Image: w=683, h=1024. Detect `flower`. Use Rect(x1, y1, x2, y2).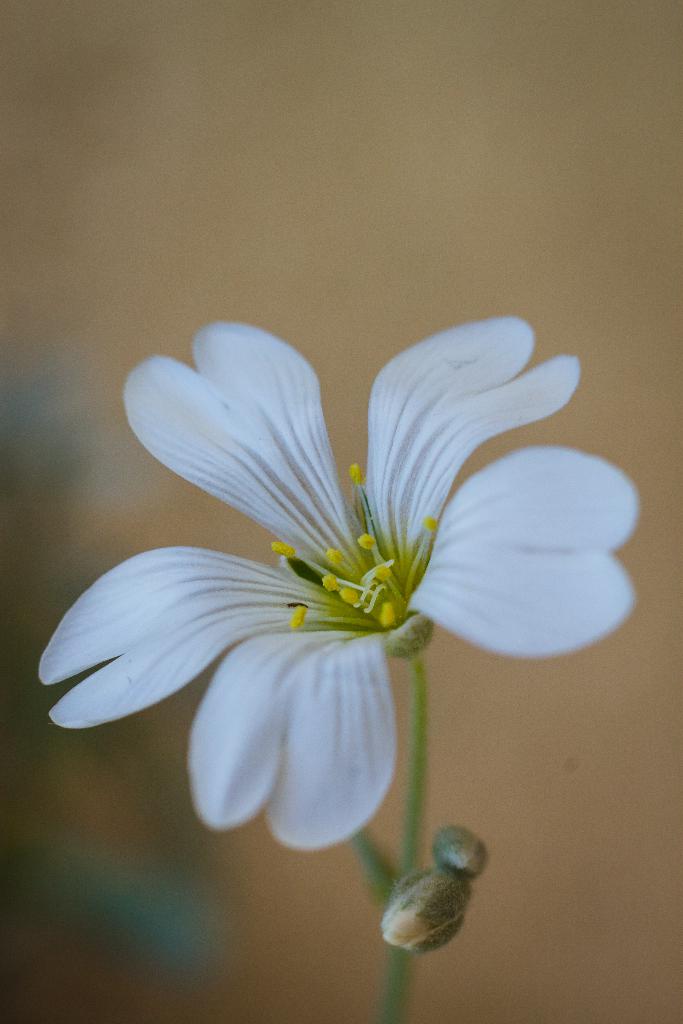
Rect(41, 290, 614, 877).
